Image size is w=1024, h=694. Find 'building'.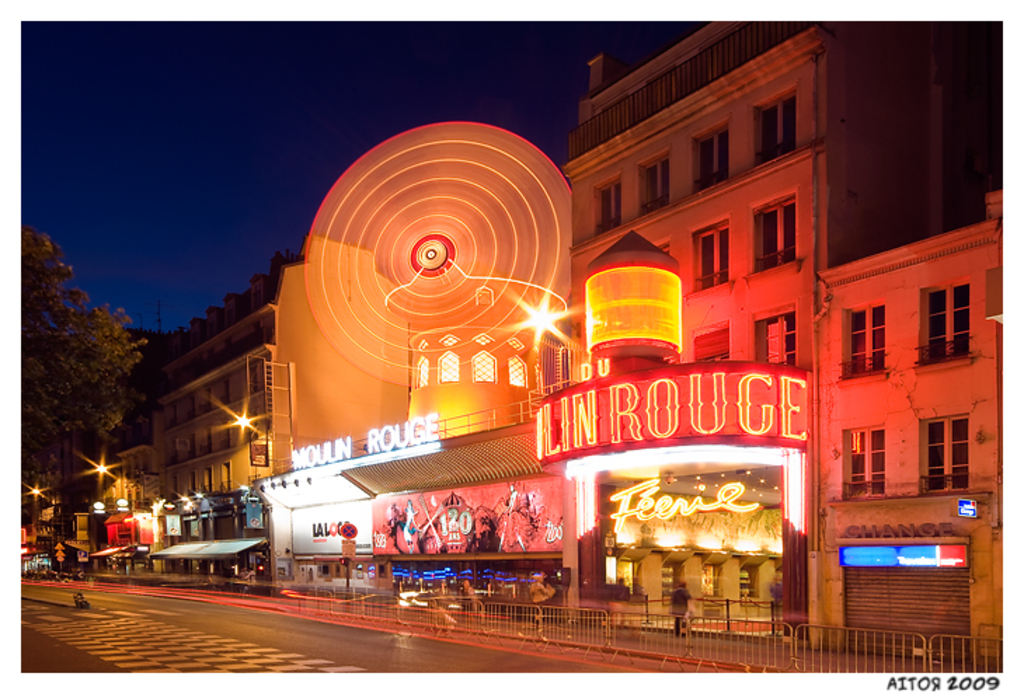
x1=126, y1=248, x2=314, y2=572.
